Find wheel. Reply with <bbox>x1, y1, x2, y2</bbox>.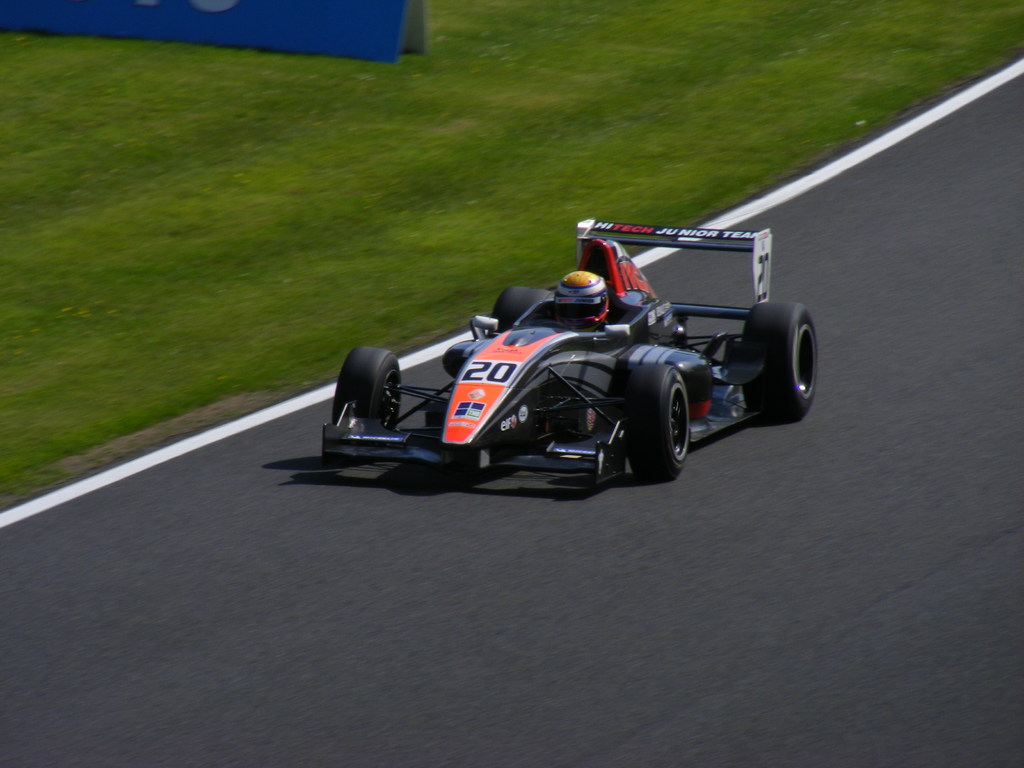
<bbox>492, 286, 547, 323</bbox>.
